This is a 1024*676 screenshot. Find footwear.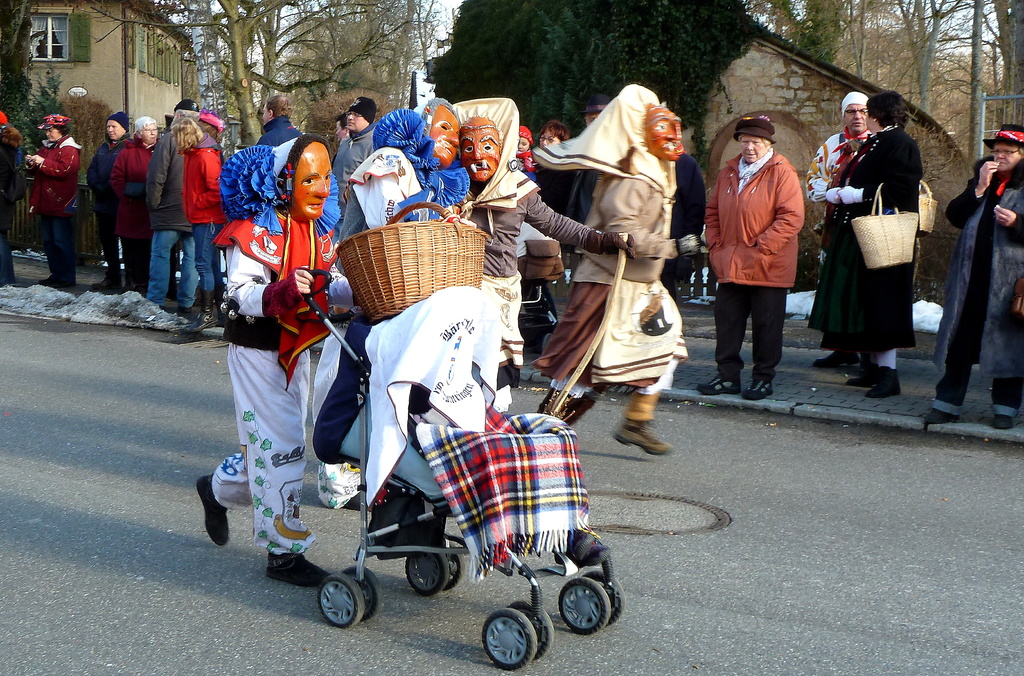
Bounding box: 744 375 777 404.
